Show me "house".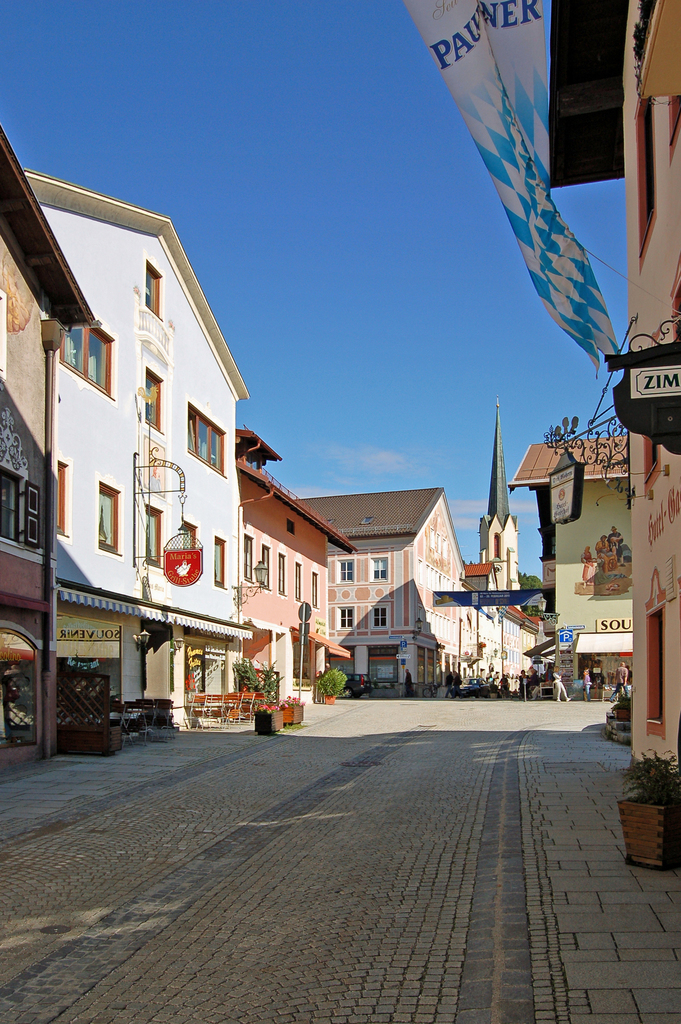
"house" is here: 294,484,537,692.
